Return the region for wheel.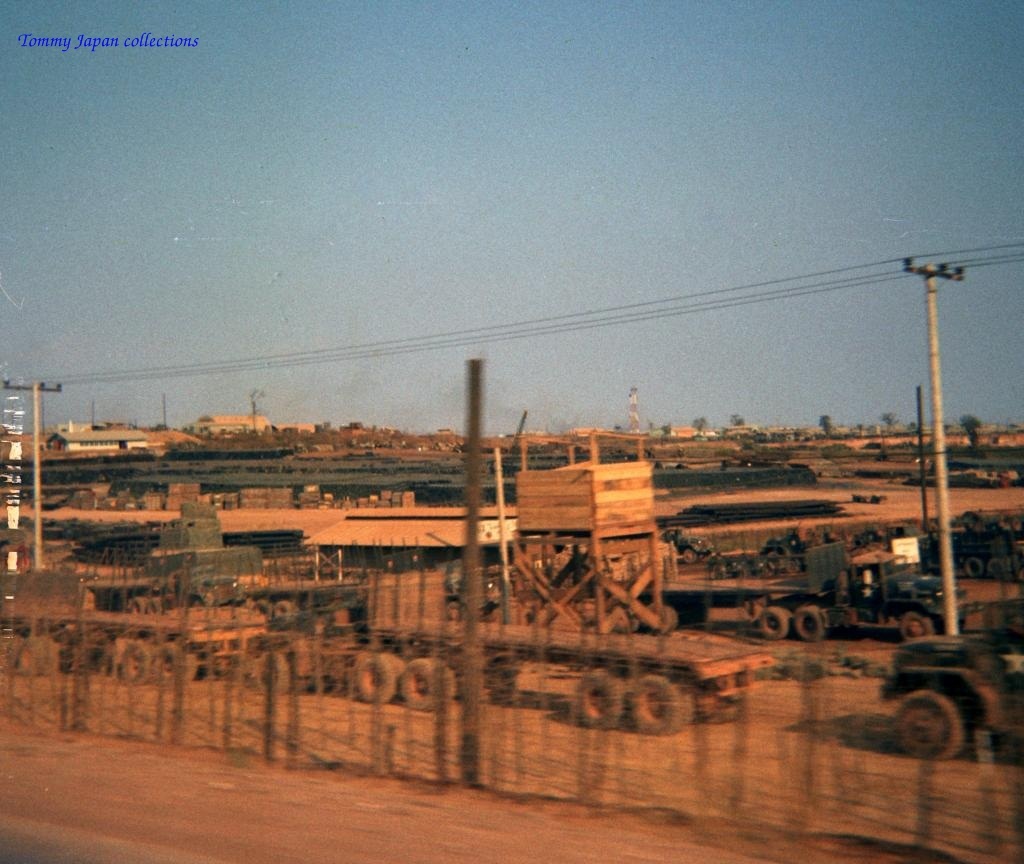
Rect(991, 561, 1003, 584).
